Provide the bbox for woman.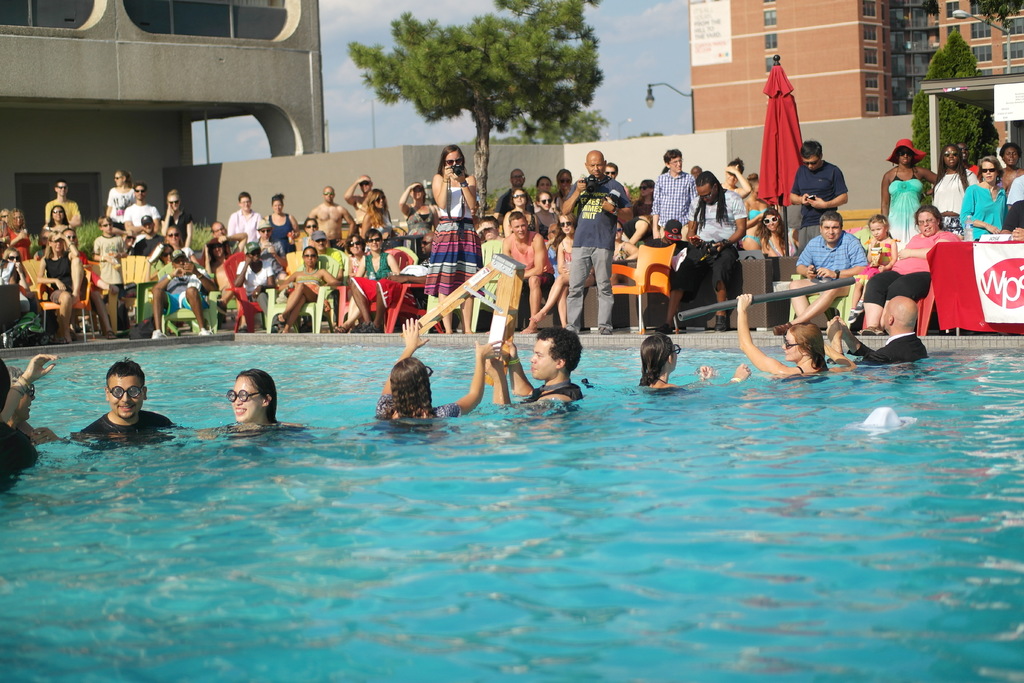
pyautogui.locateOnScreen(34, 232, 85, 336).
